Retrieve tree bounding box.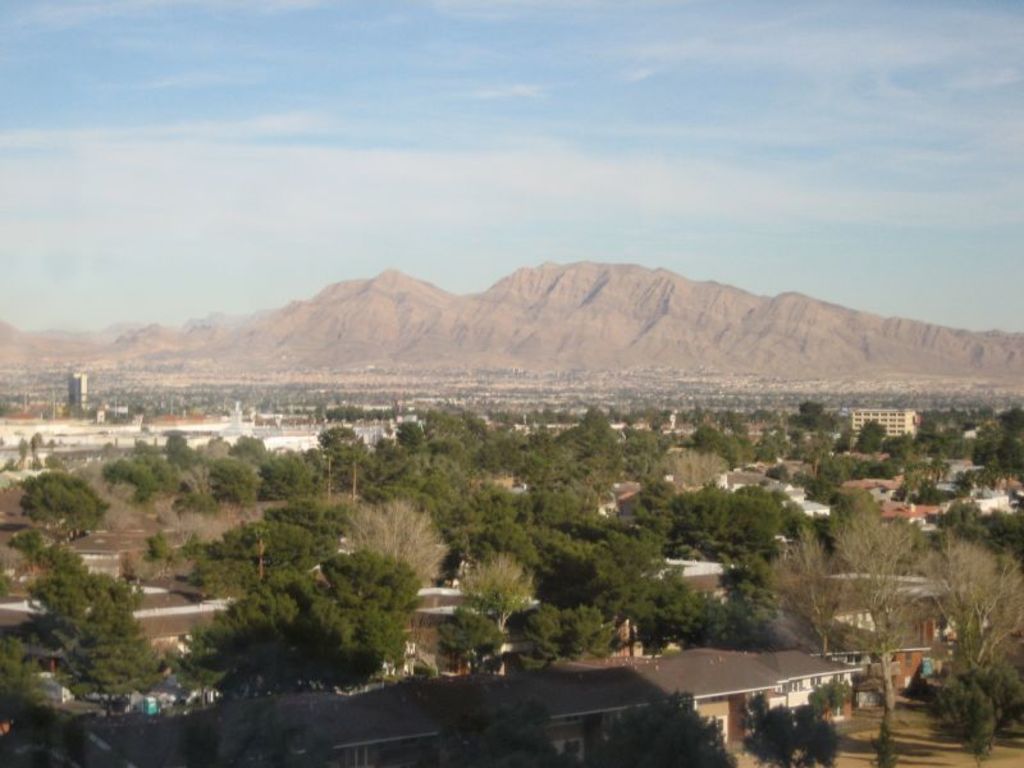
Bounding box: locate(132, 439, 178, 486).
